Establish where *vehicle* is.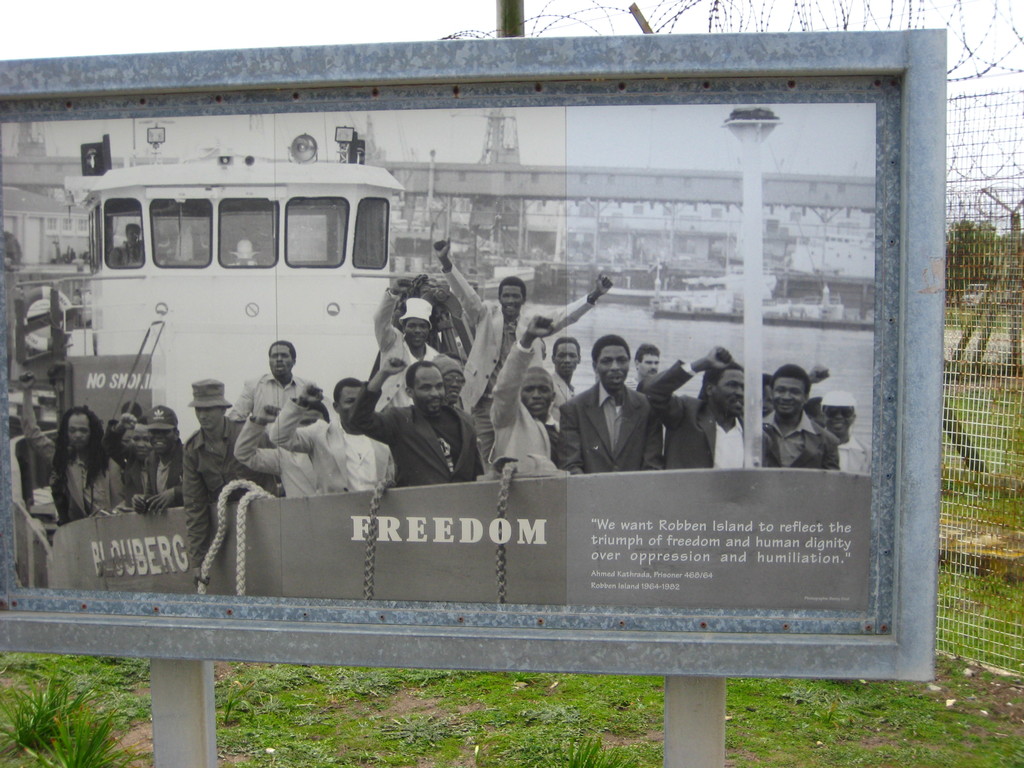
Established at <box>481,262,599,306</box>.
